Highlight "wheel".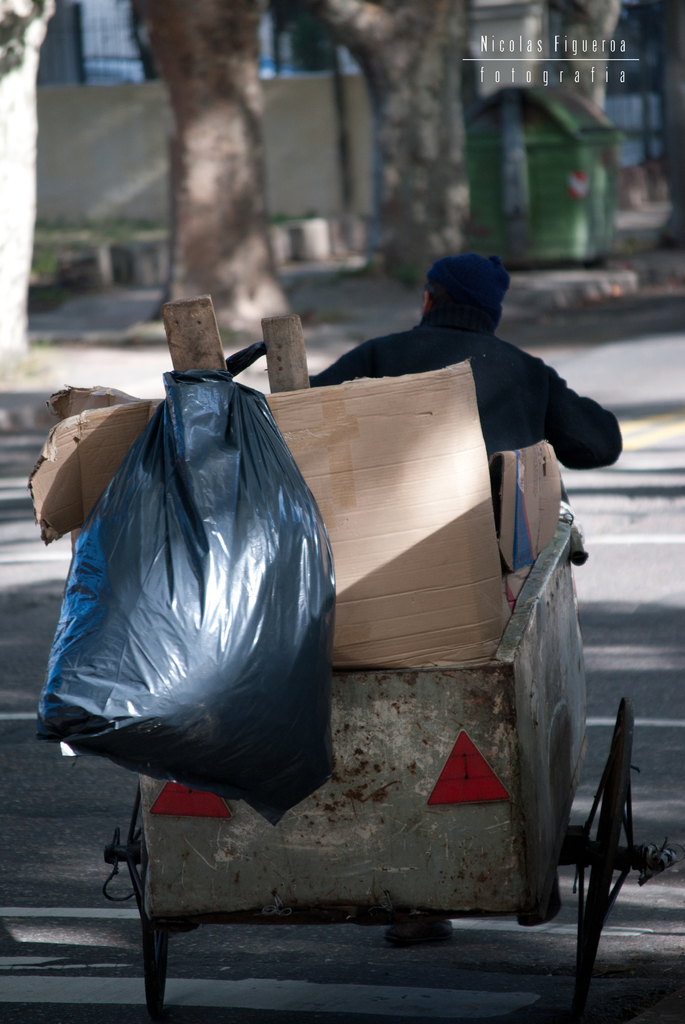
Highlighted region: <region>123, 778, 169, 1023</region>.
